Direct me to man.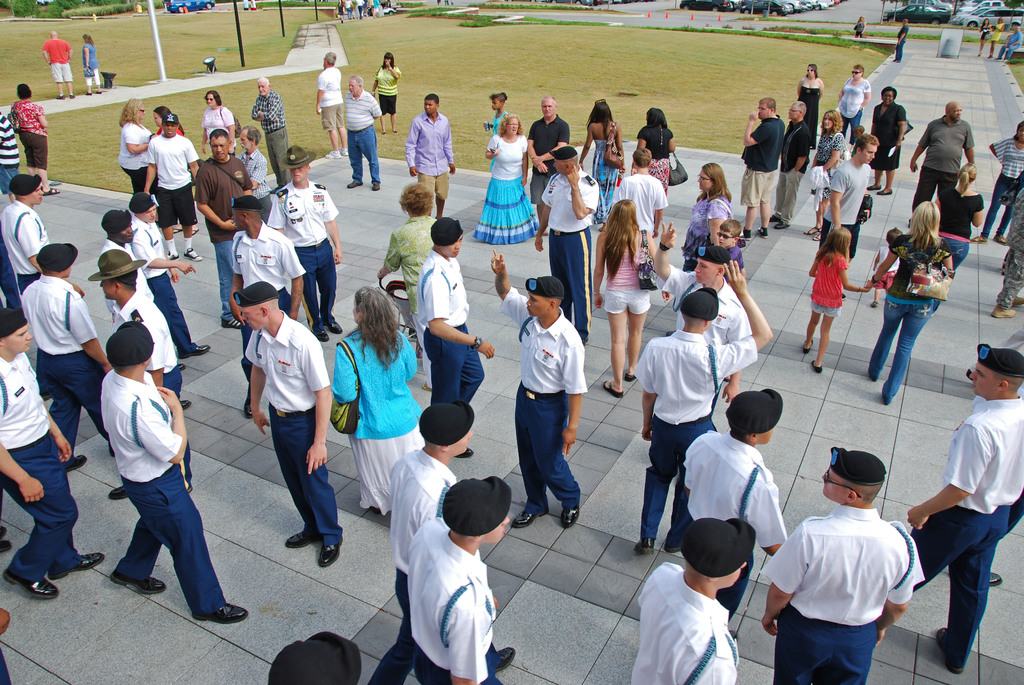
Direction: pyautogui.locateOnScreen(888, 14, 918, 62).
